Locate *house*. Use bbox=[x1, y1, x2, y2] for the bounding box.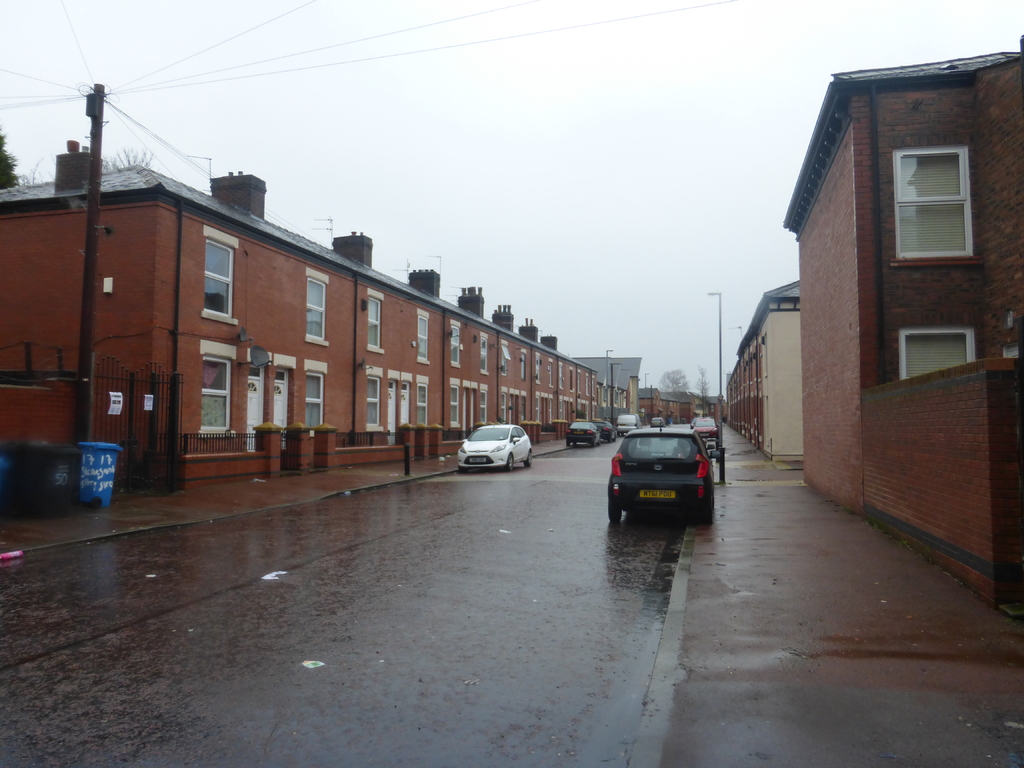
bbox=[783, 40, 1023, 616].
